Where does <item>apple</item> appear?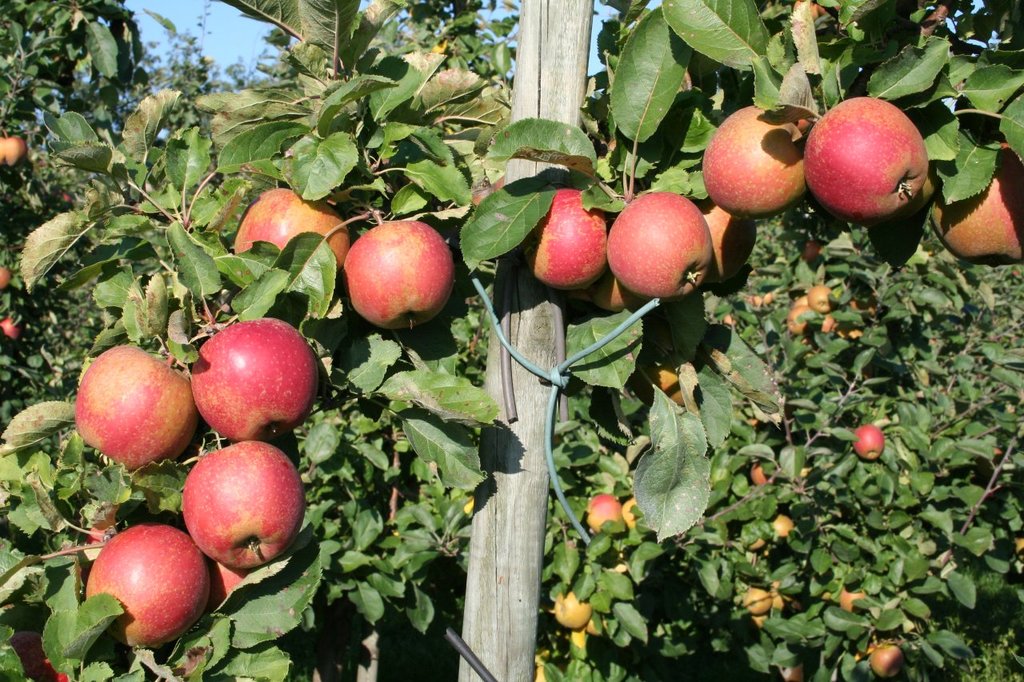
Appears at <box>519,187,612,294</box>.
